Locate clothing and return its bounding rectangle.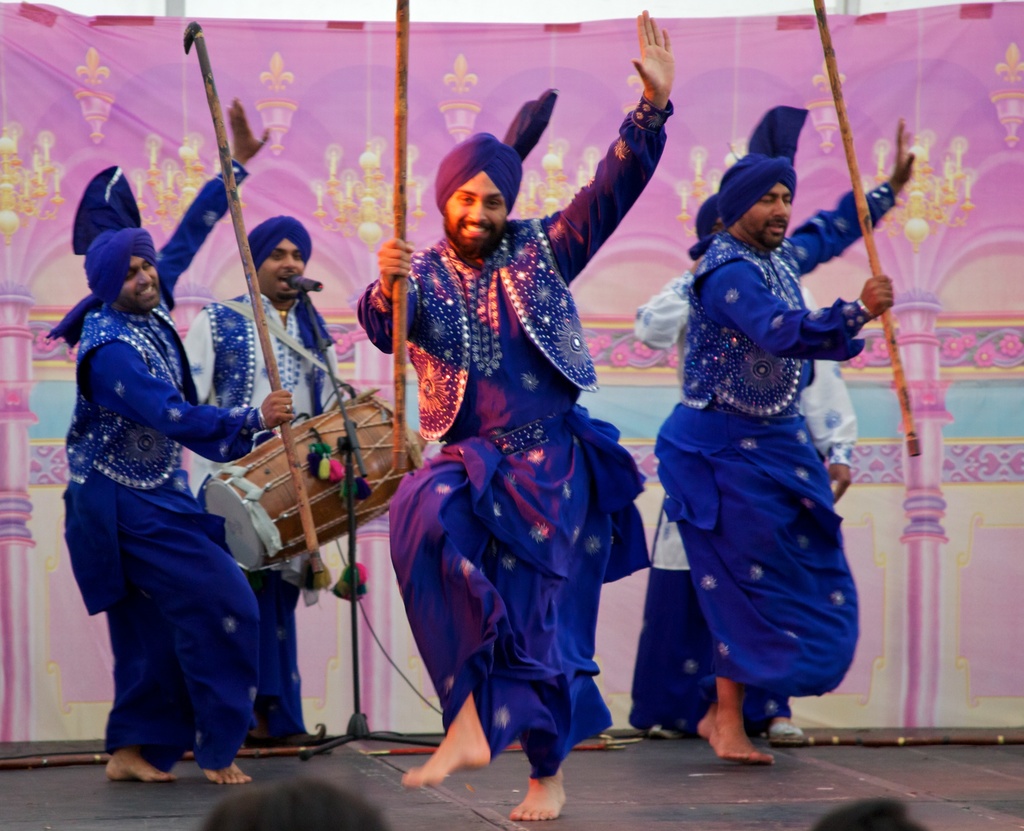
x1=352, y1=90, x2=652, y2=772.
